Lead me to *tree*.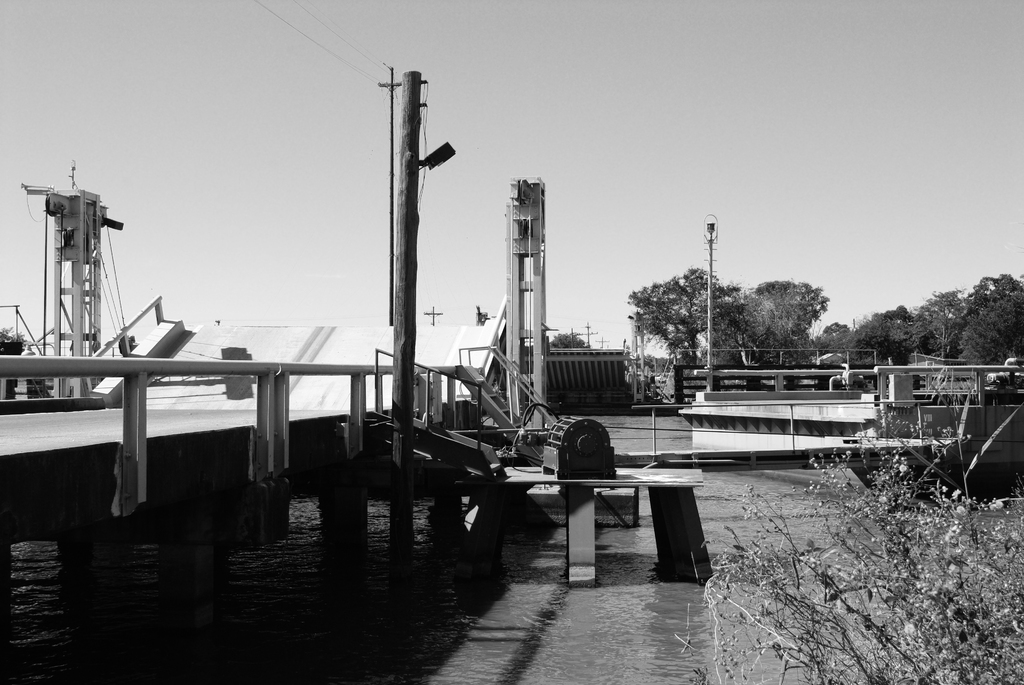
Lead to (left=745, top=274, right=838, bottom=354).
